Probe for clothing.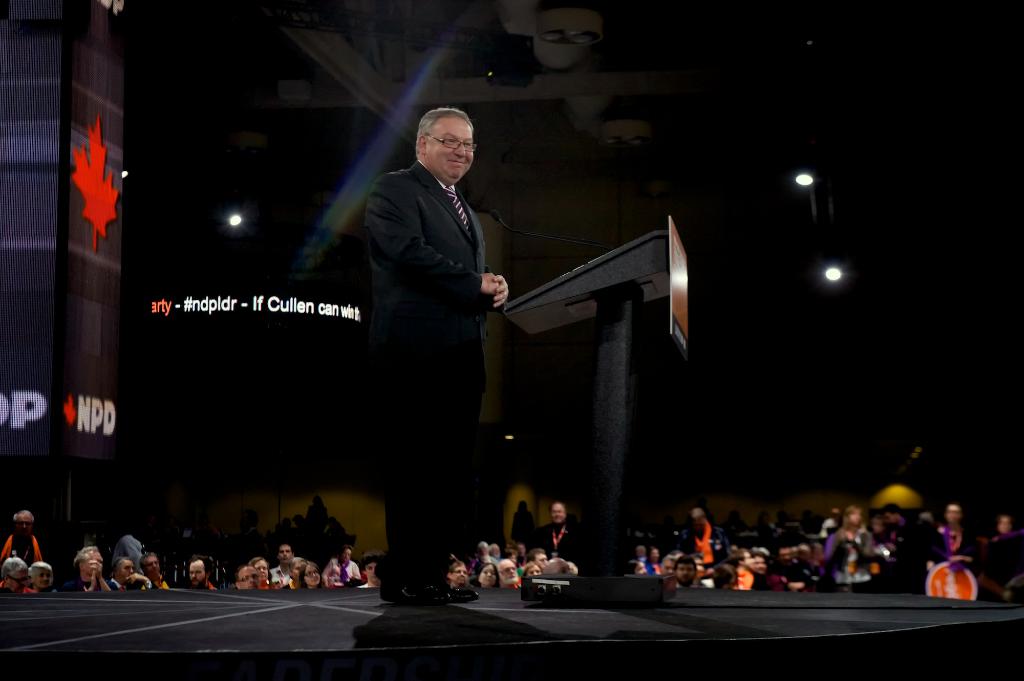
Probe result: l=368, t=124, r=521, b=460.
